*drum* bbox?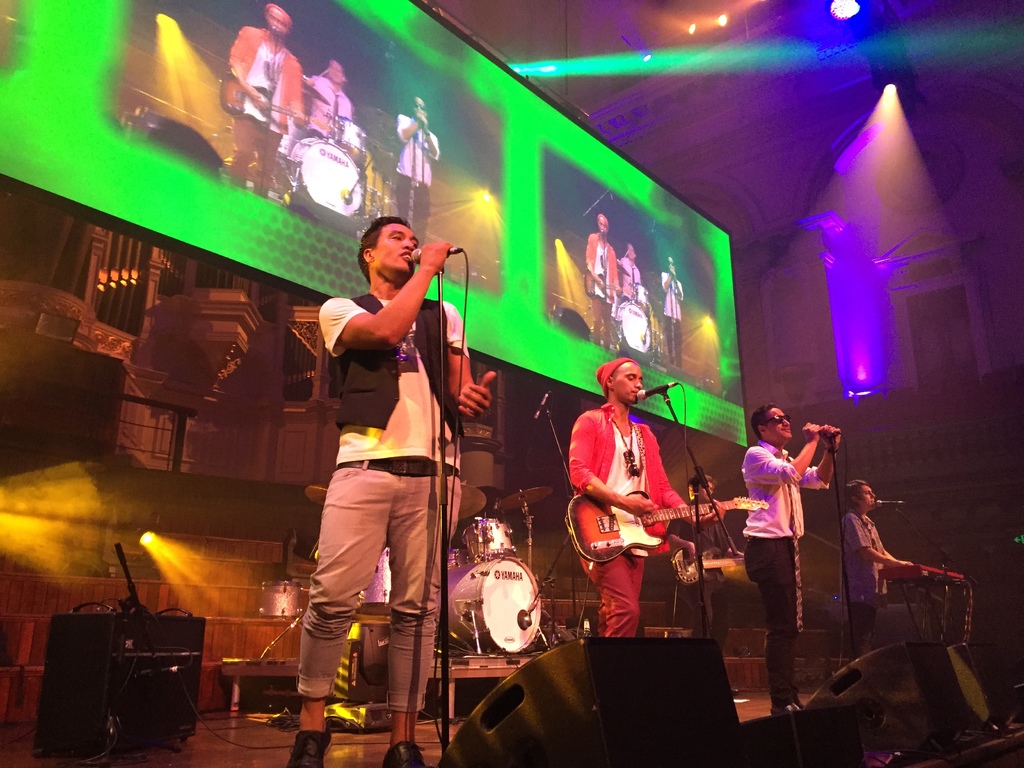
[left=333, top=113, right=369, bottom=168]
